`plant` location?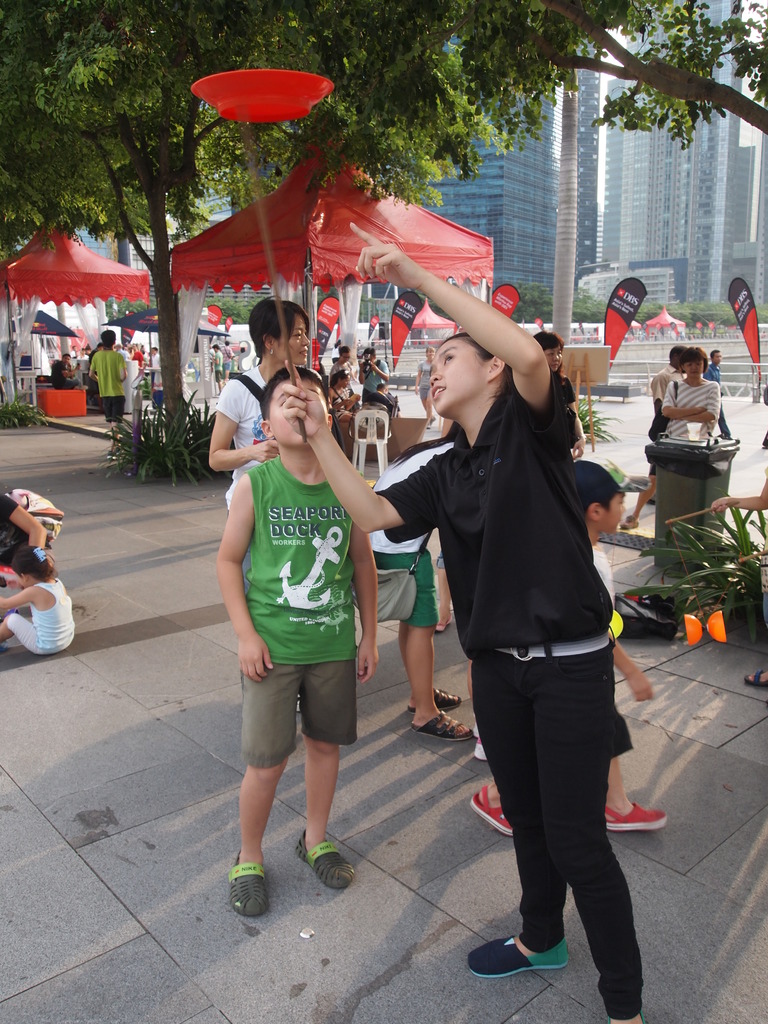
region(100, 385, 234, 494)
